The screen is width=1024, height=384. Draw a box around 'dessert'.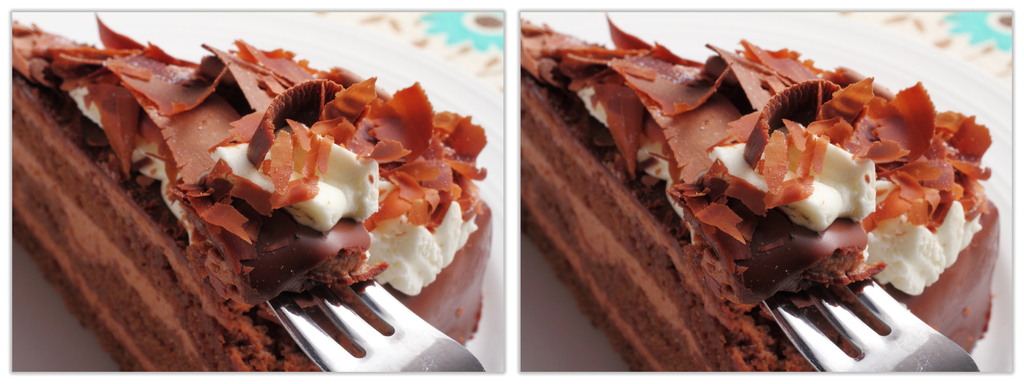
[left=10, top=16, right=486, bottom=371].
